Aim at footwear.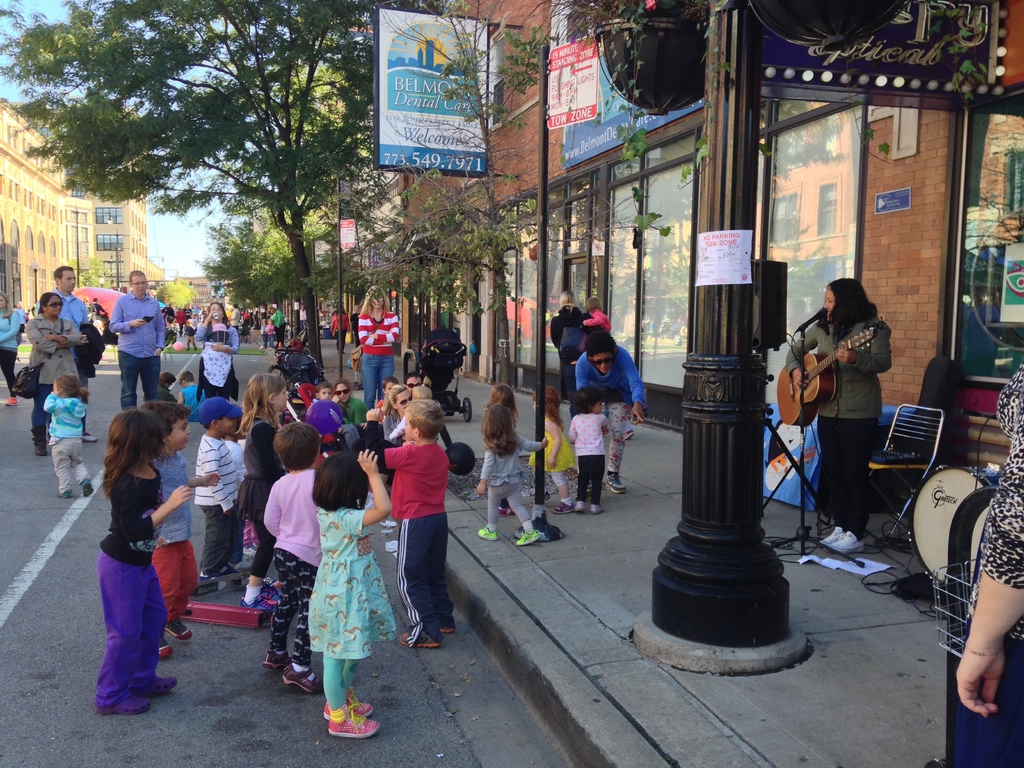
Aimed at [82,479,95,499].
